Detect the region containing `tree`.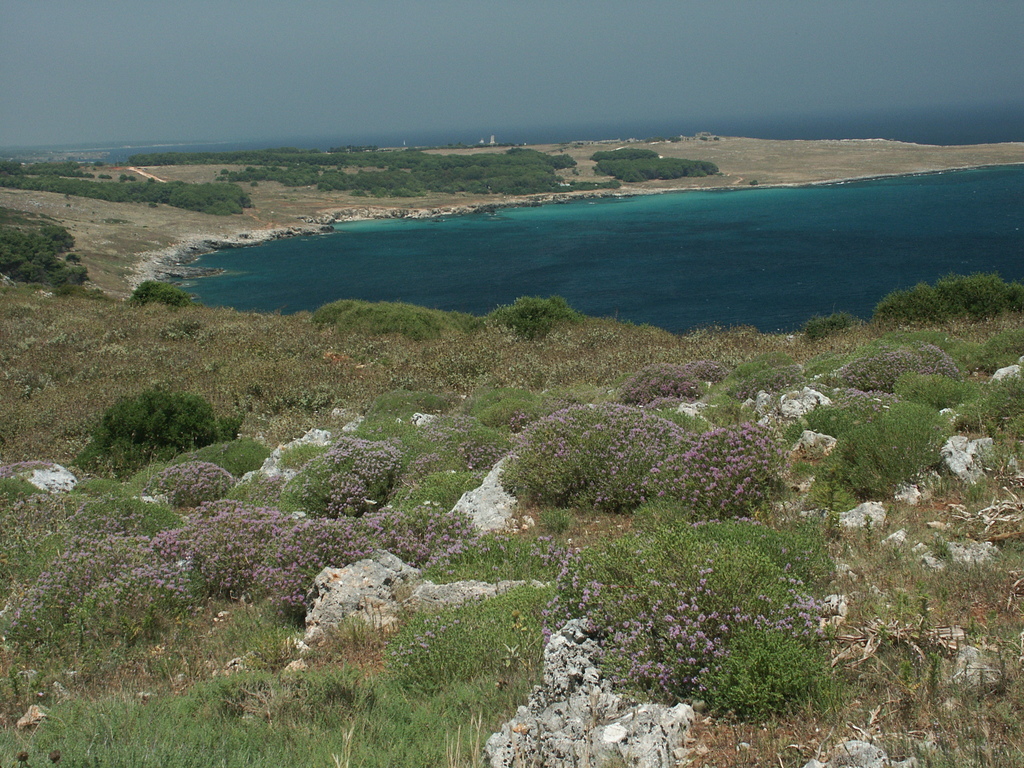
[479, 285, 582, 357].
